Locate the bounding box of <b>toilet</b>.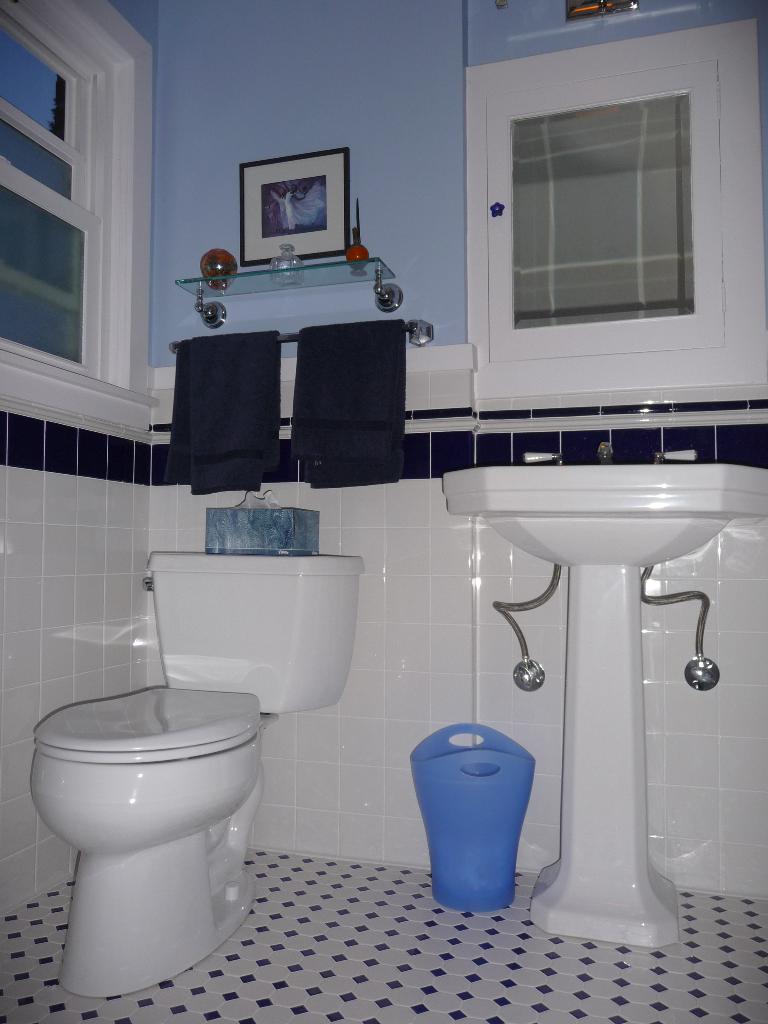
Bounding box: [x1=26, y1=682, x2=267, y2=1005].
